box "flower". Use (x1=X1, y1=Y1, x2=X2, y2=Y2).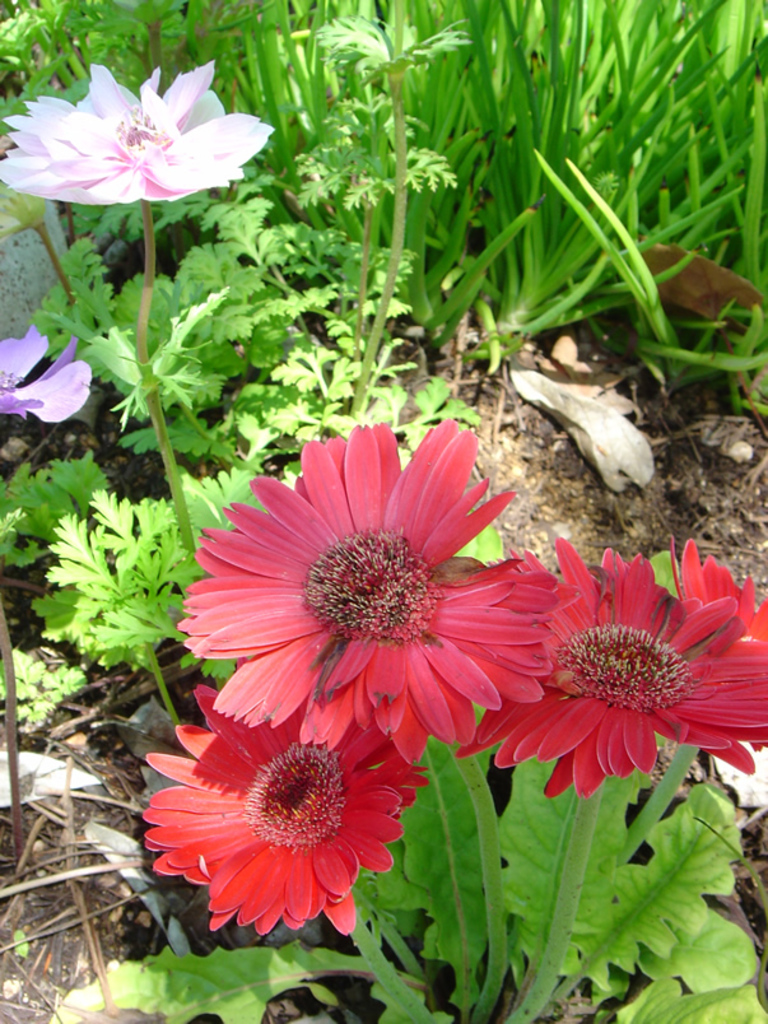
(x1=4, y1=327, x2=96, y2=423).
